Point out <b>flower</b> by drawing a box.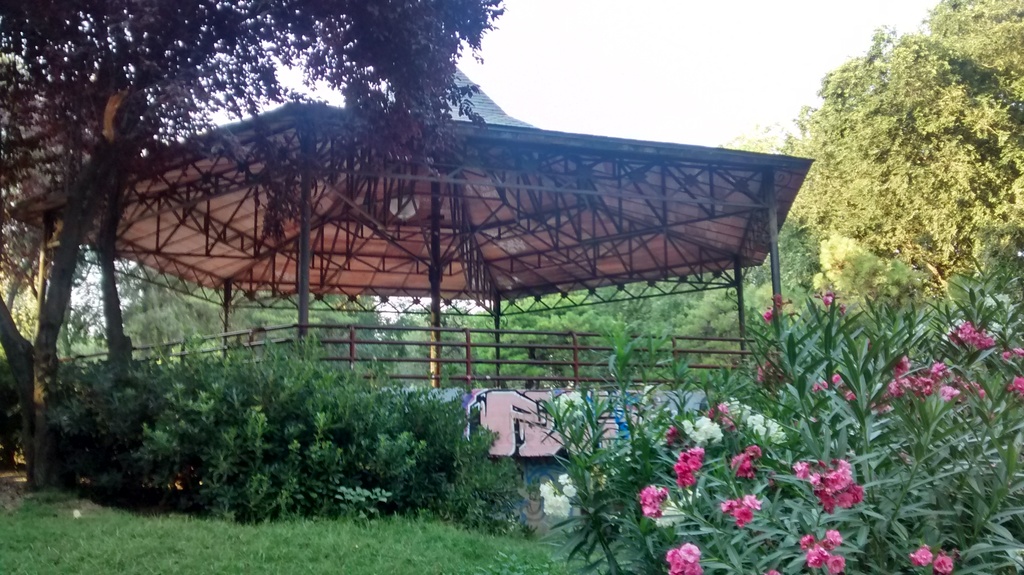
crop(801, 533, 817, 551).
